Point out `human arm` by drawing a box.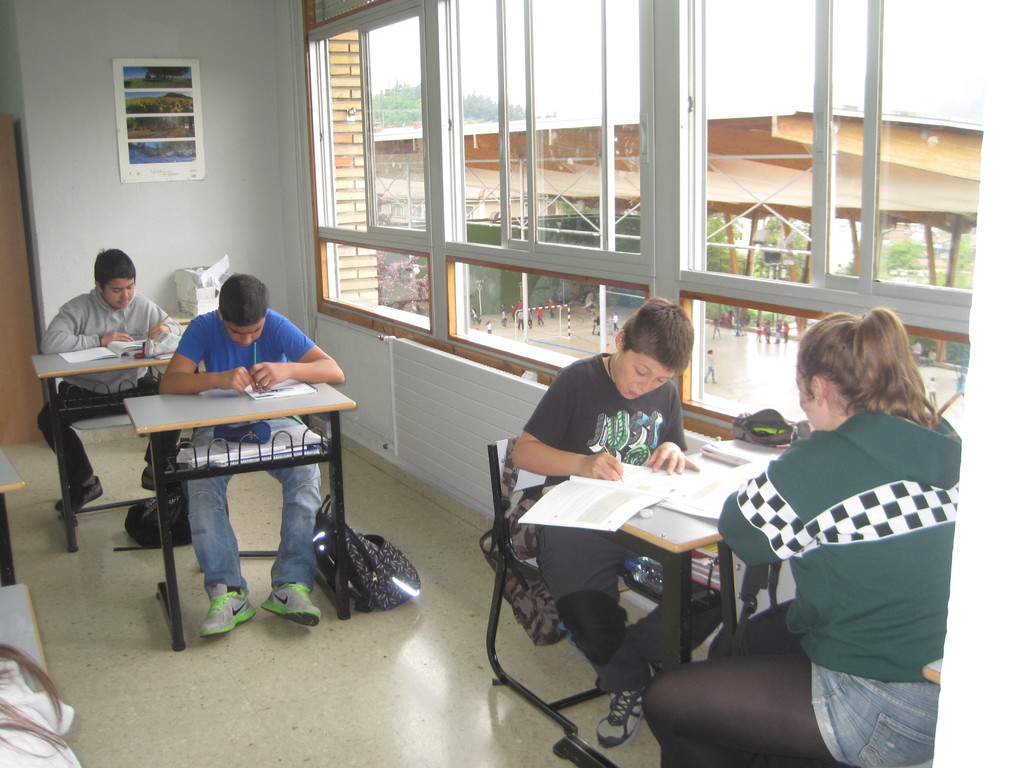
BBox(509, 363, 627, 474).
